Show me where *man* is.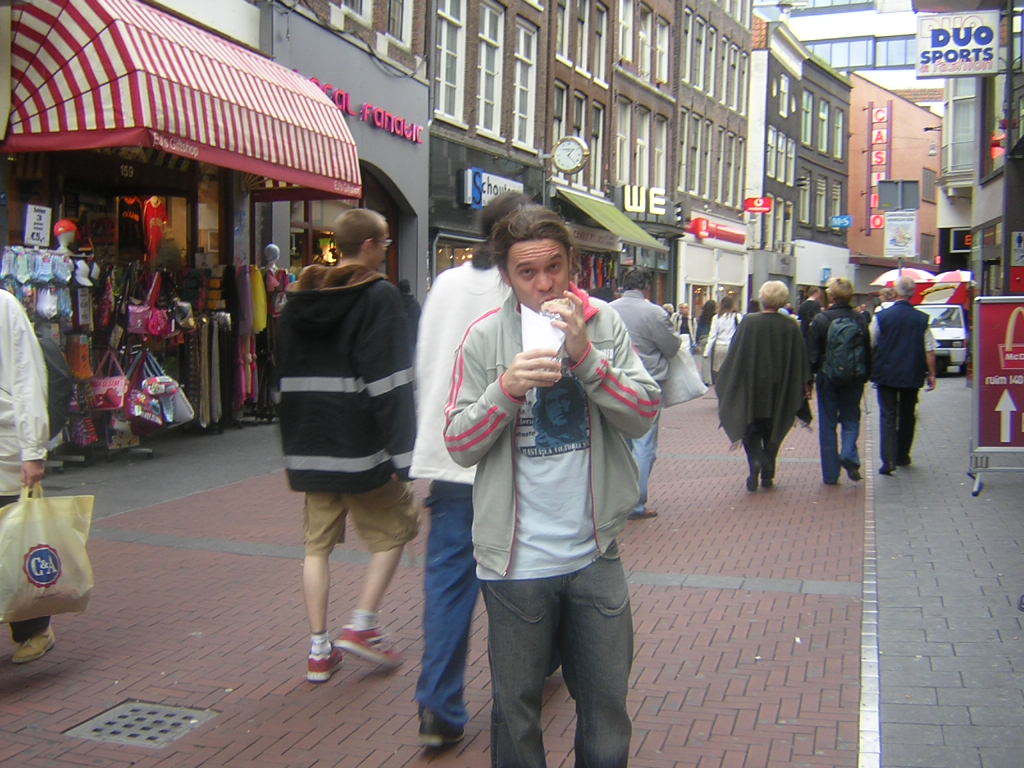
*man* is at 870, 274, 937, 474.
